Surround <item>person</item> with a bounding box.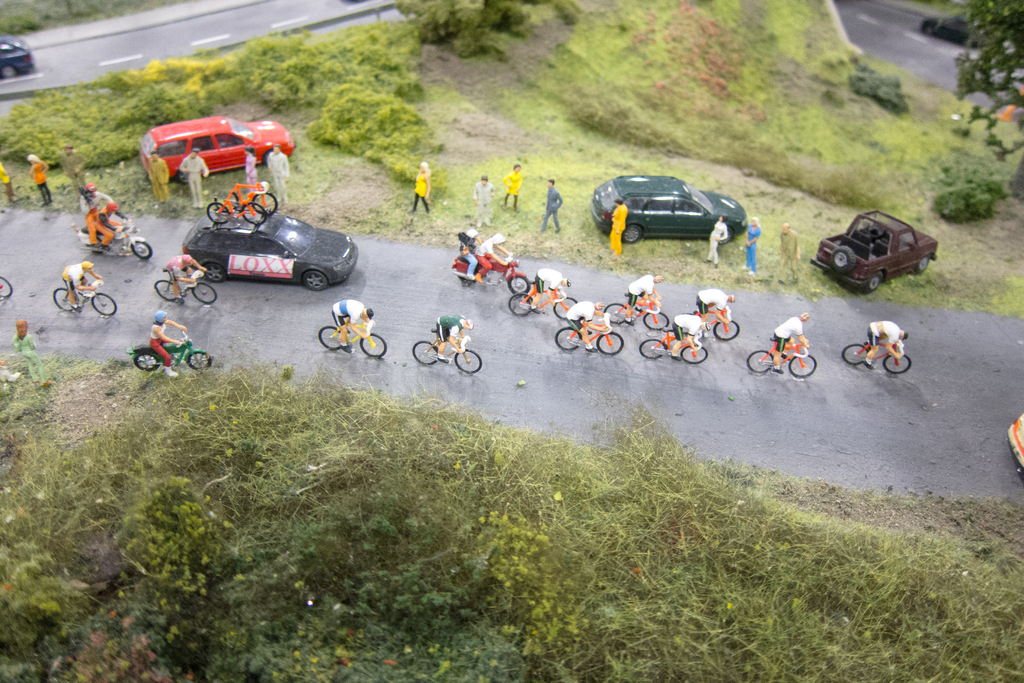
[479,235,516,277].
